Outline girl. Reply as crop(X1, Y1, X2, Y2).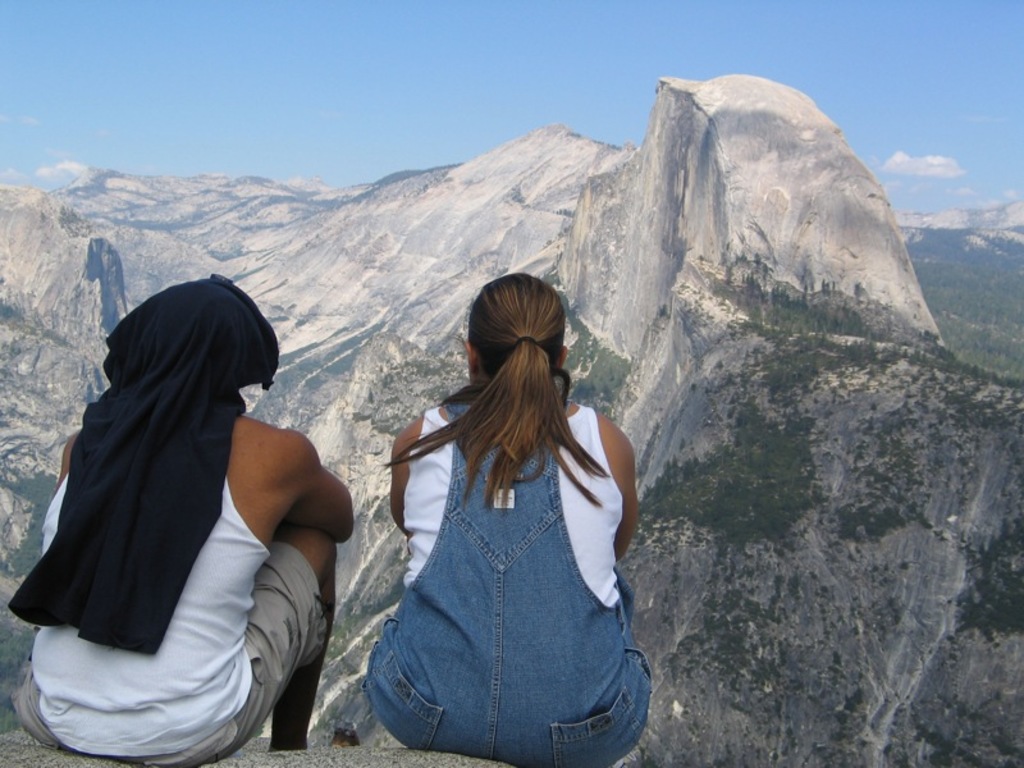
crop(362, 270, 654, 767).
